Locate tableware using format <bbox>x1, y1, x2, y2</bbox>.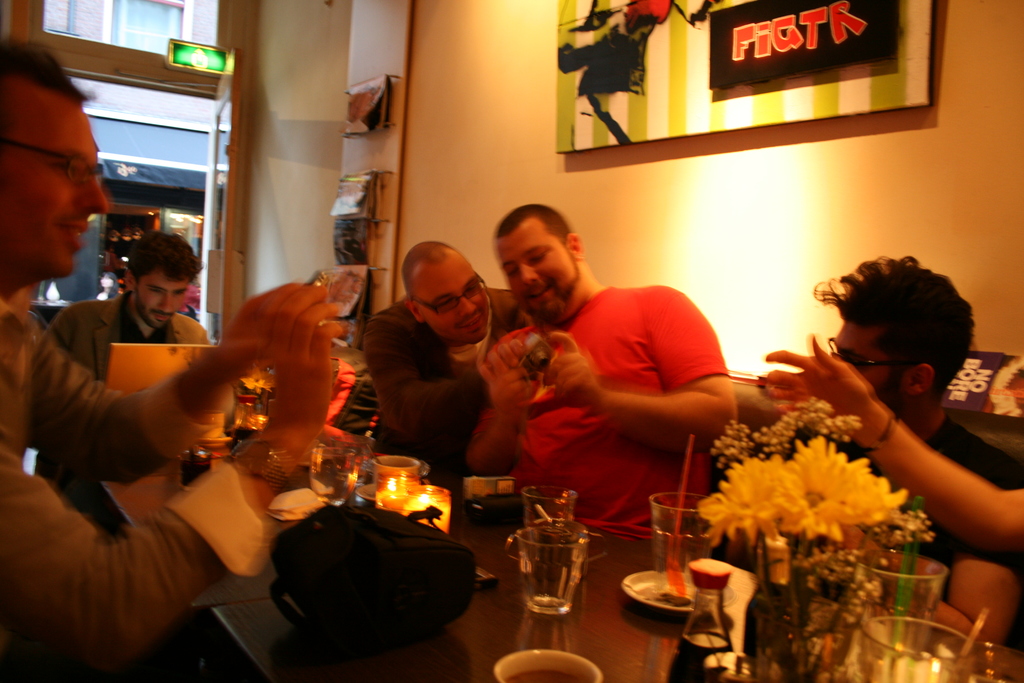
<bbox>358, 477, 430, 504</bbox>.
